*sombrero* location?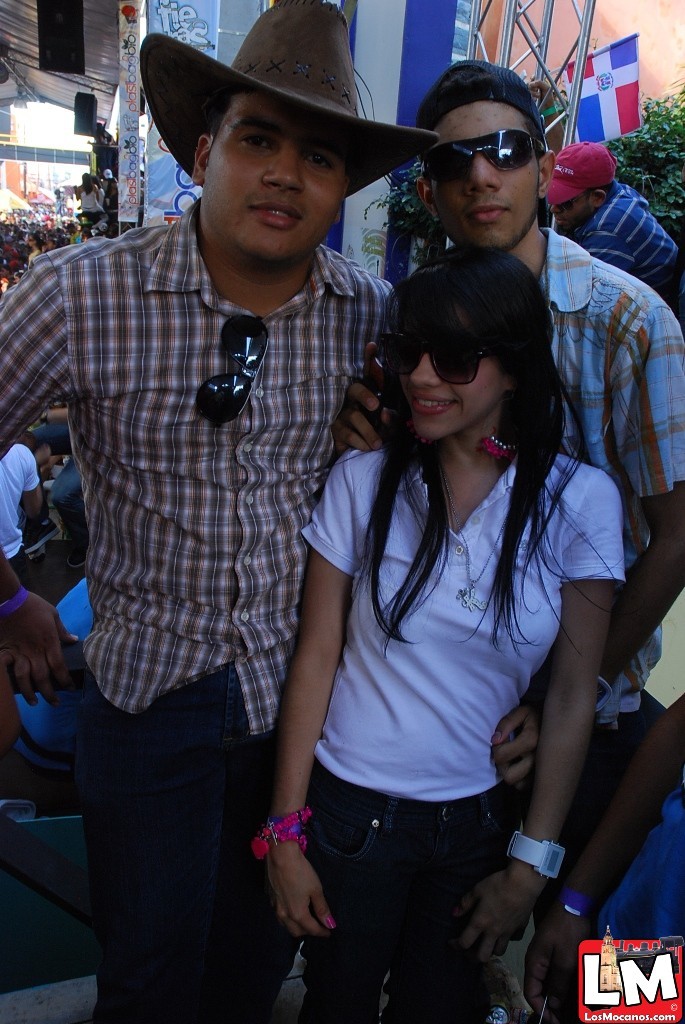
109,8,440,226
